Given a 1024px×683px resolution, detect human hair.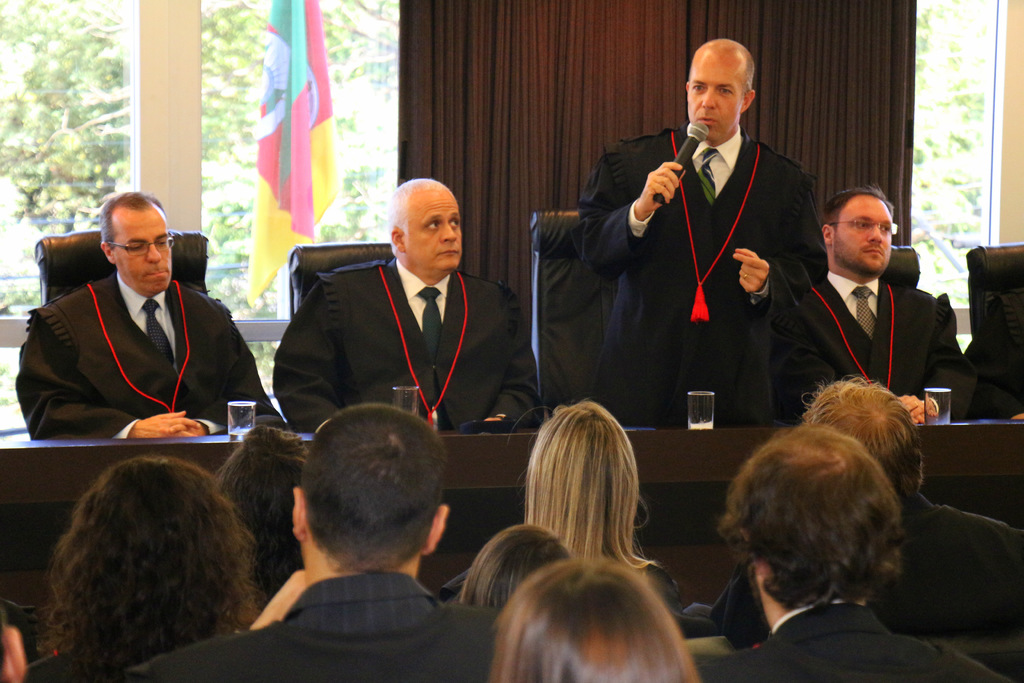
box(819, 181, 893, 237).
